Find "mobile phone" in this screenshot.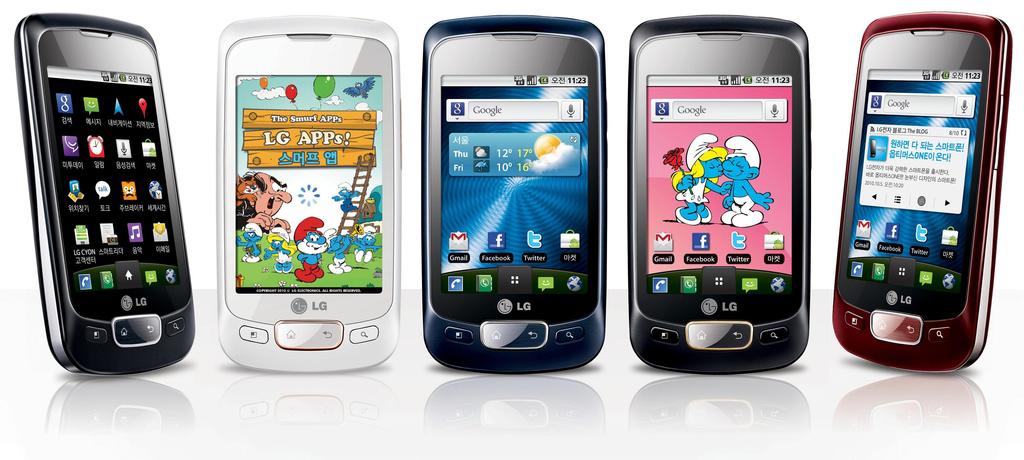
The bounding box for "mobile phone" is rect(830, 9, 1012, 372).
